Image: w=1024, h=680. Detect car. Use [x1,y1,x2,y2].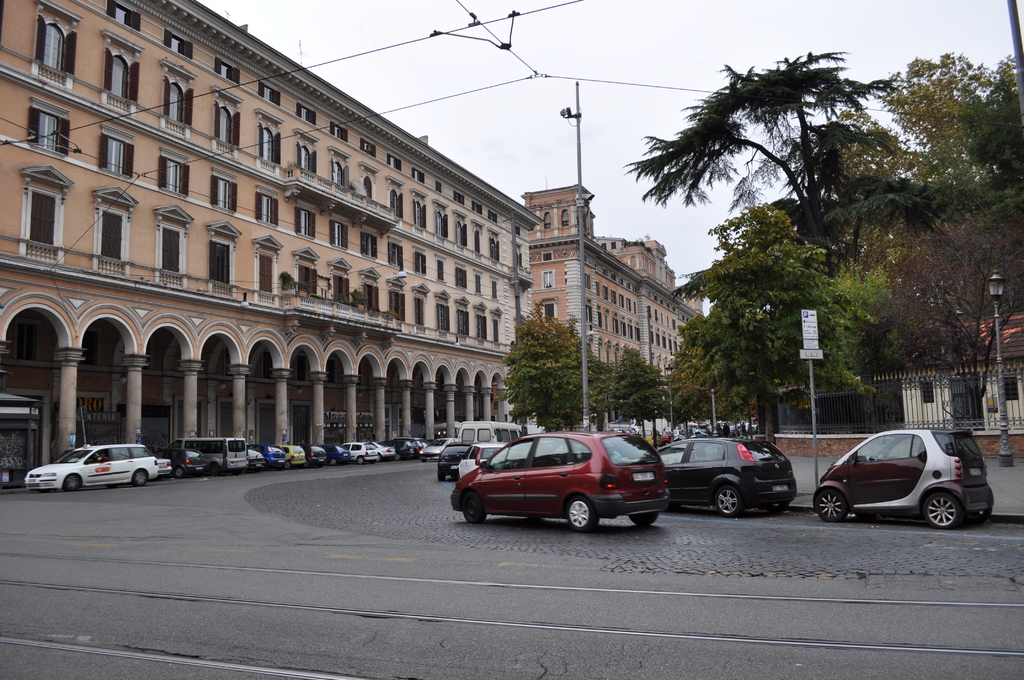
[419,436,463,465].
